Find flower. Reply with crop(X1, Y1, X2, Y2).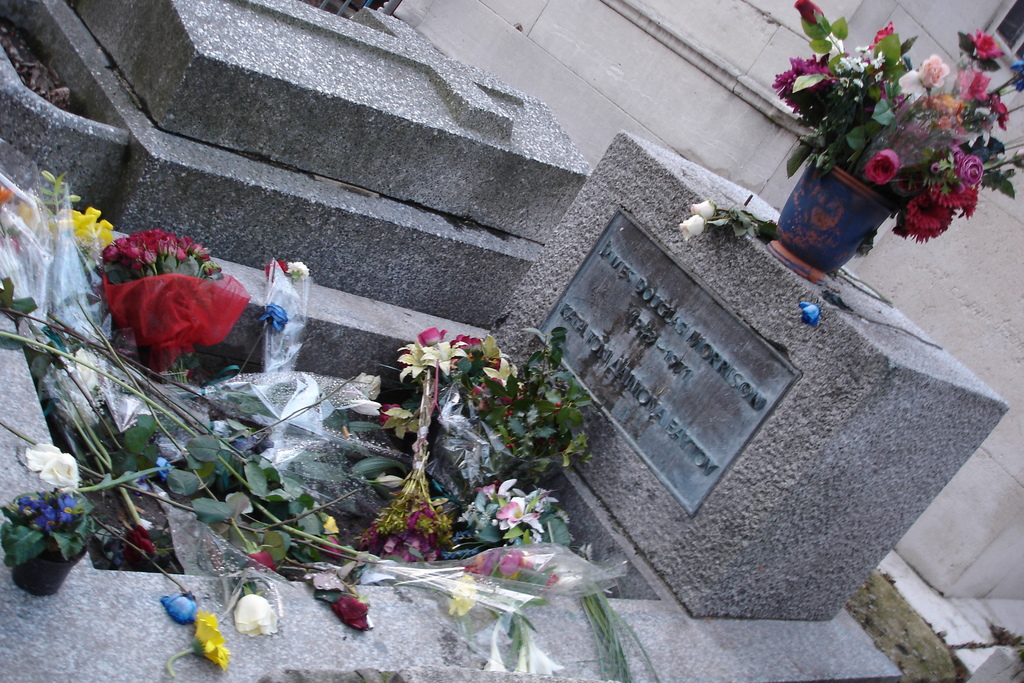
crop(689, 199, 719, 220).
